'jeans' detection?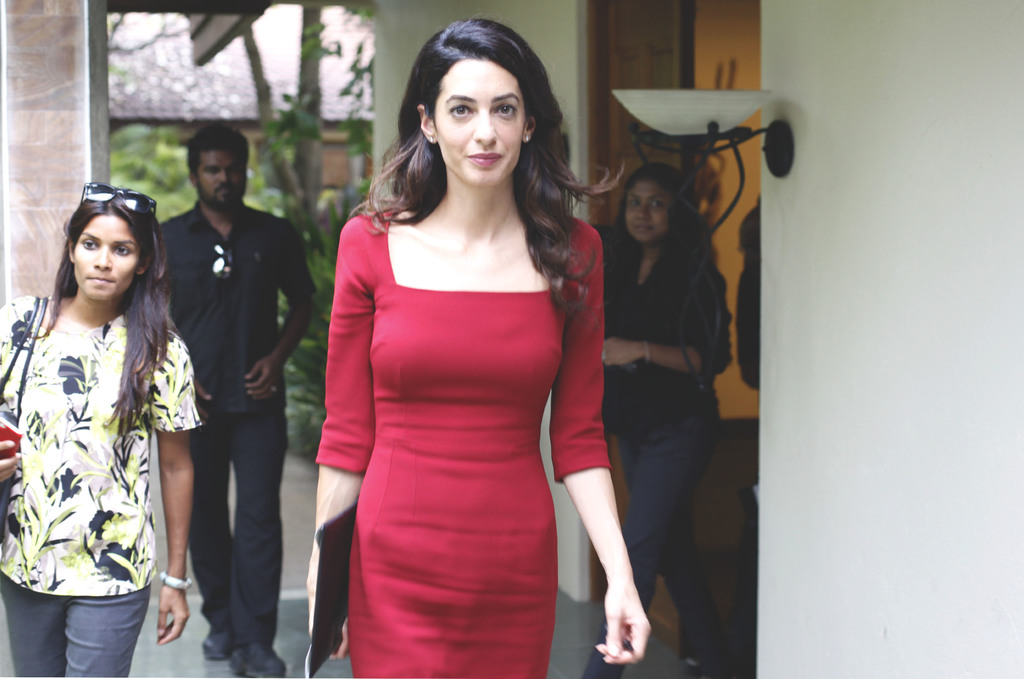
588 415 711 669
